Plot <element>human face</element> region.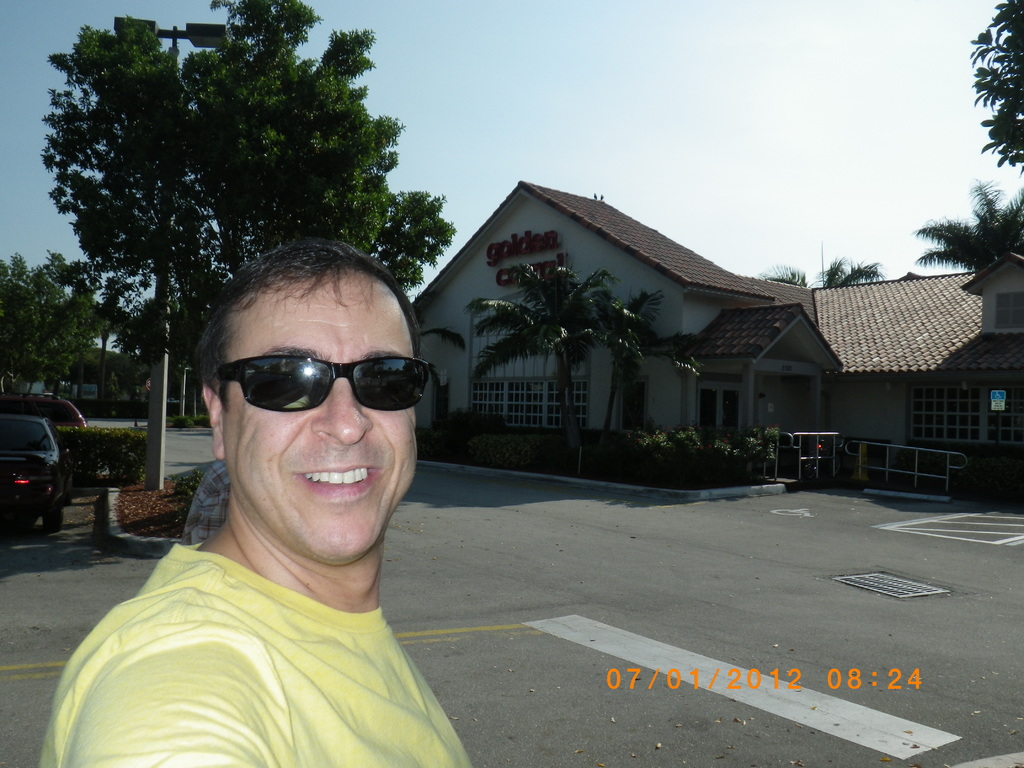
Plotted at 216, 267, 413, 569.
